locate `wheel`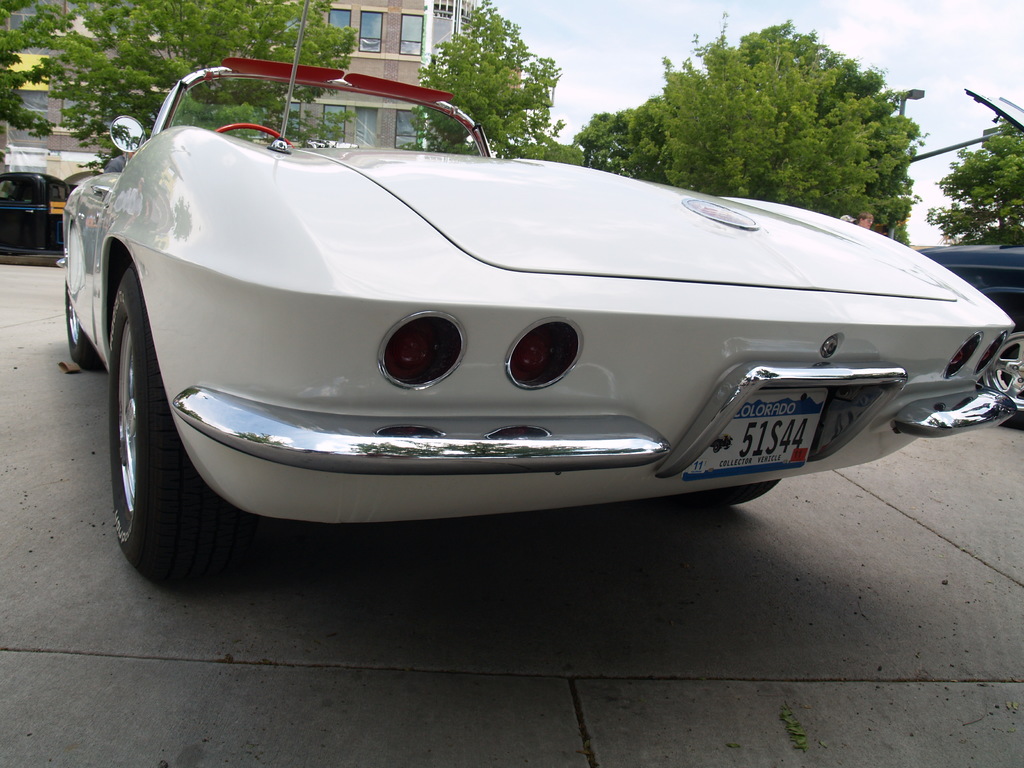
box=[102, 264, 237, 585]
